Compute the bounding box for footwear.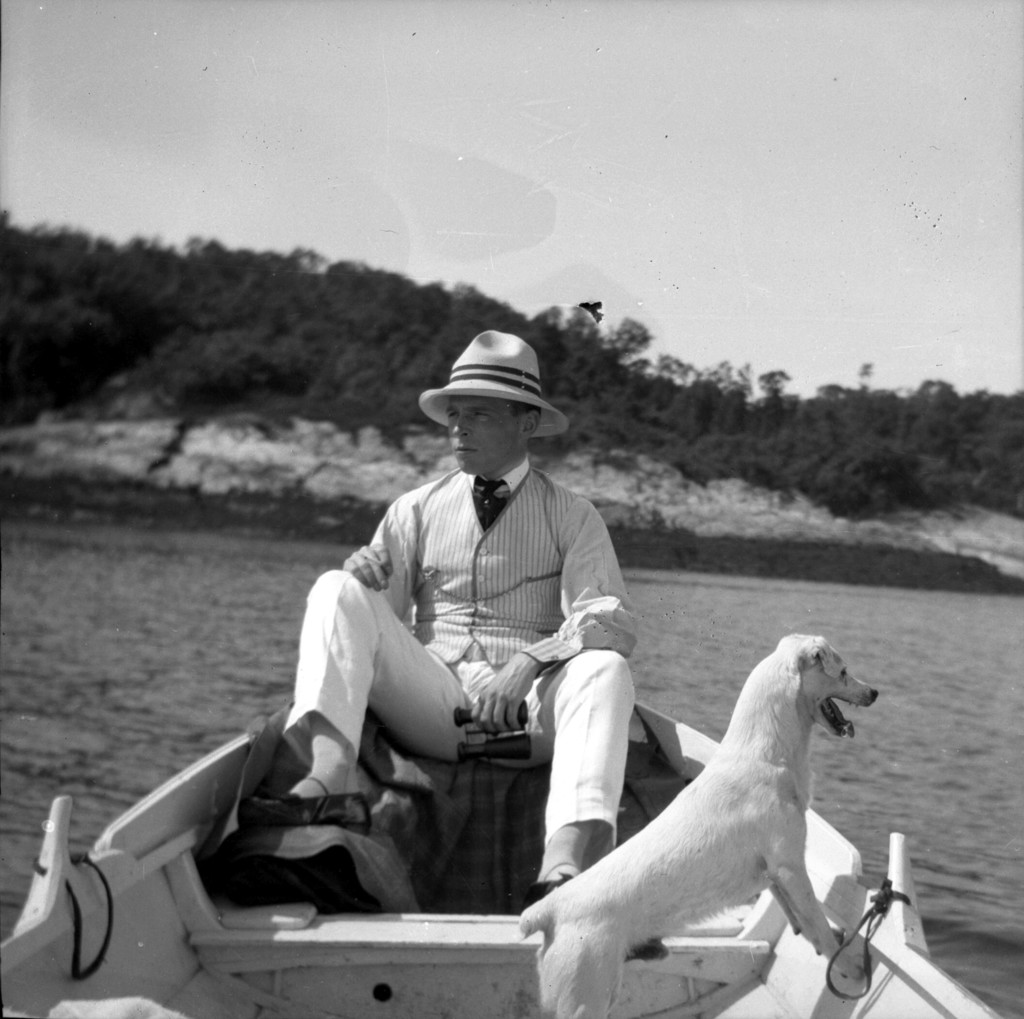
<bbox>246, 800, 376, 829</bbox>.
